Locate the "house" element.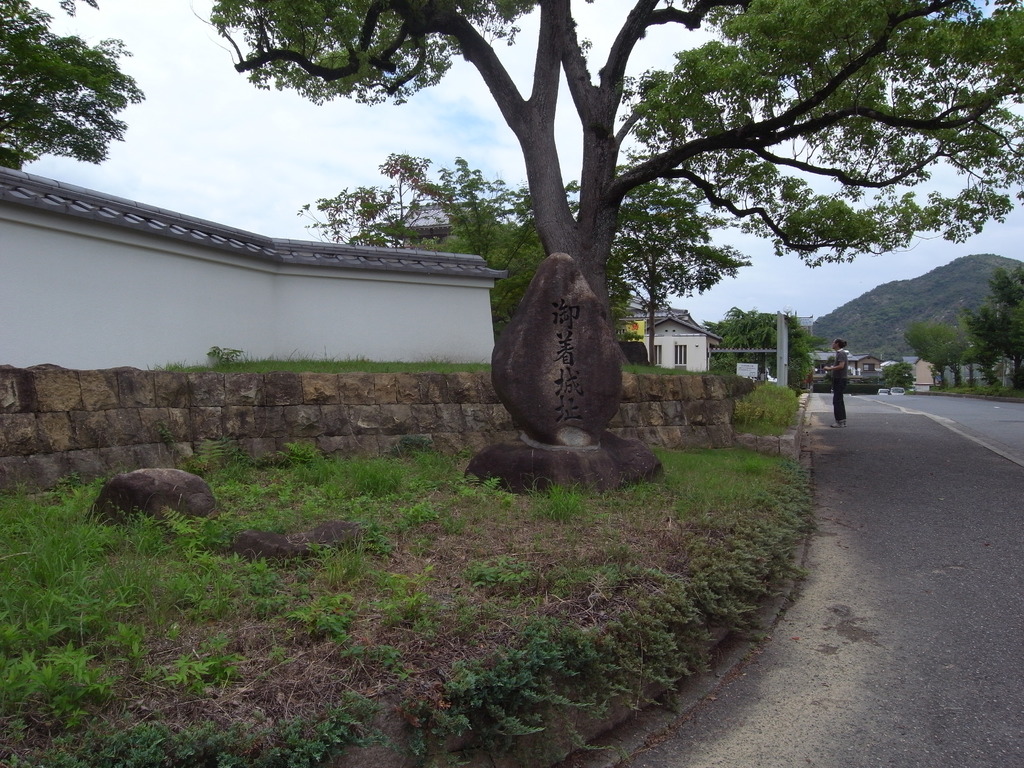
Element bbox: (left=0, top=163, right=508, bottom=369).
